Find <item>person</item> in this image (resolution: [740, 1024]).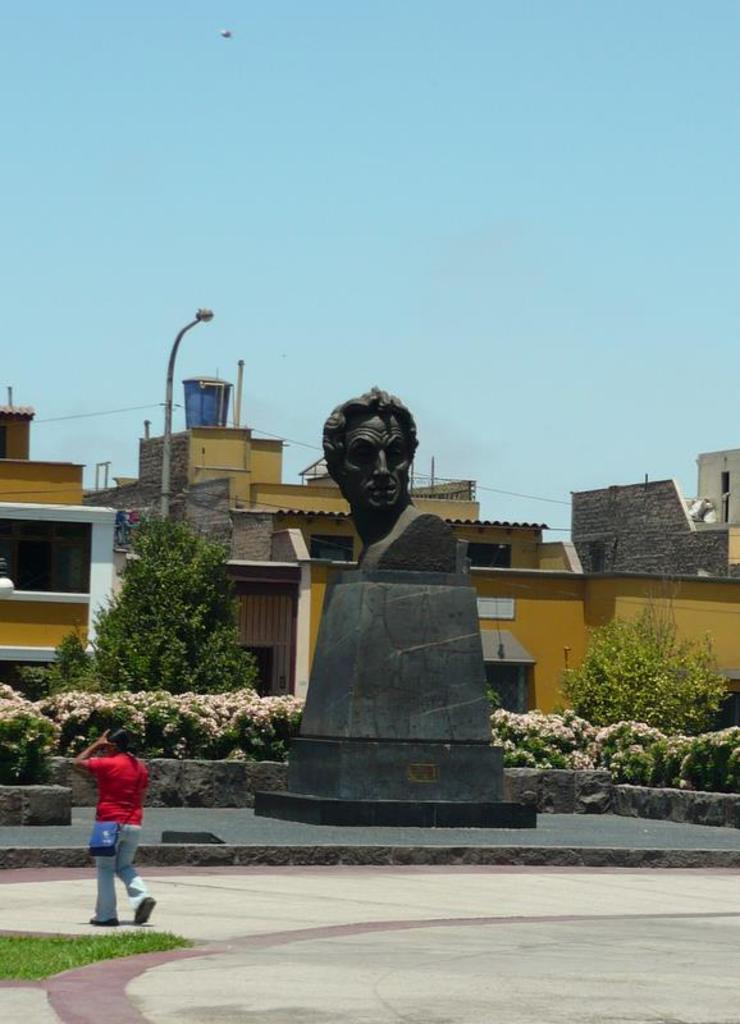
<box>67,713,152,923</box>.
